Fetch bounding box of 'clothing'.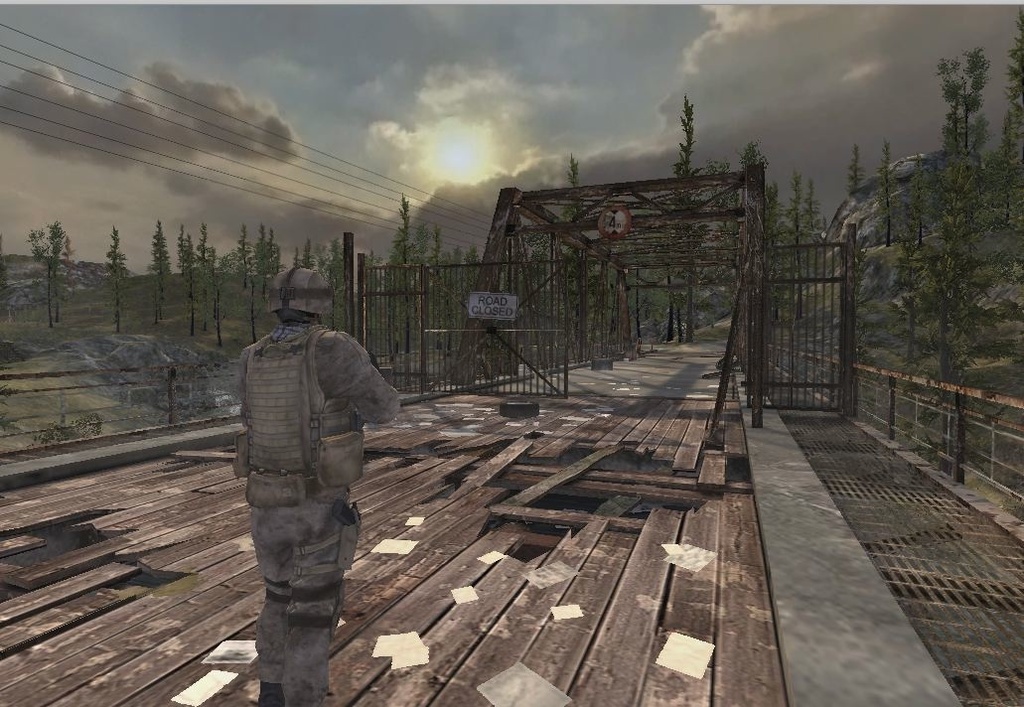
Bbox: locate(238, 315, 395, 706).
